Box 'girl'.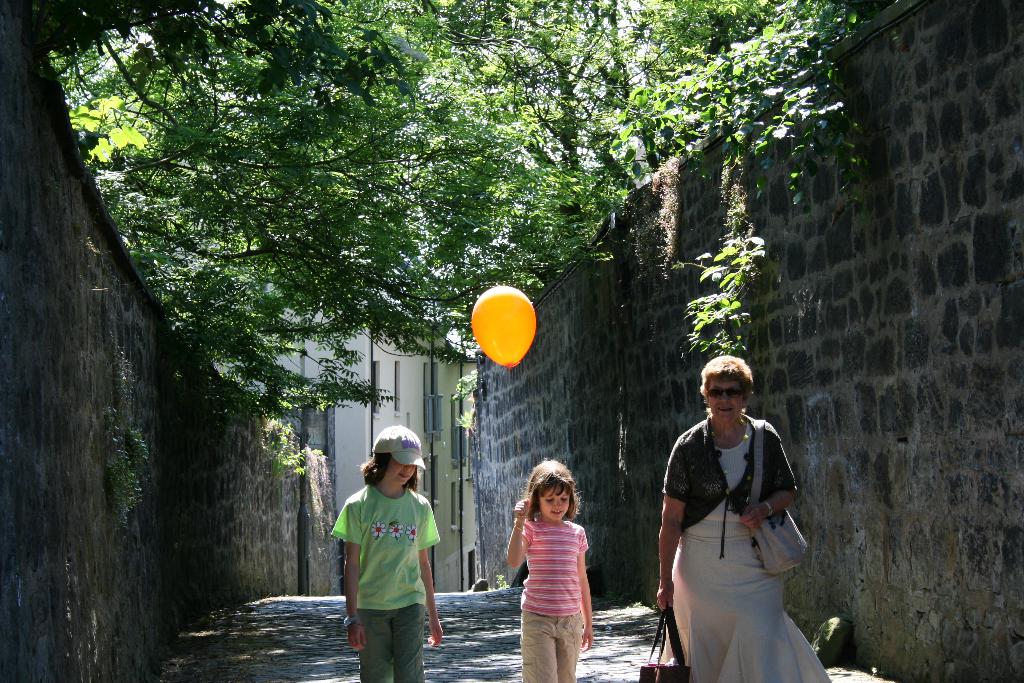
[506,457,593,682].
